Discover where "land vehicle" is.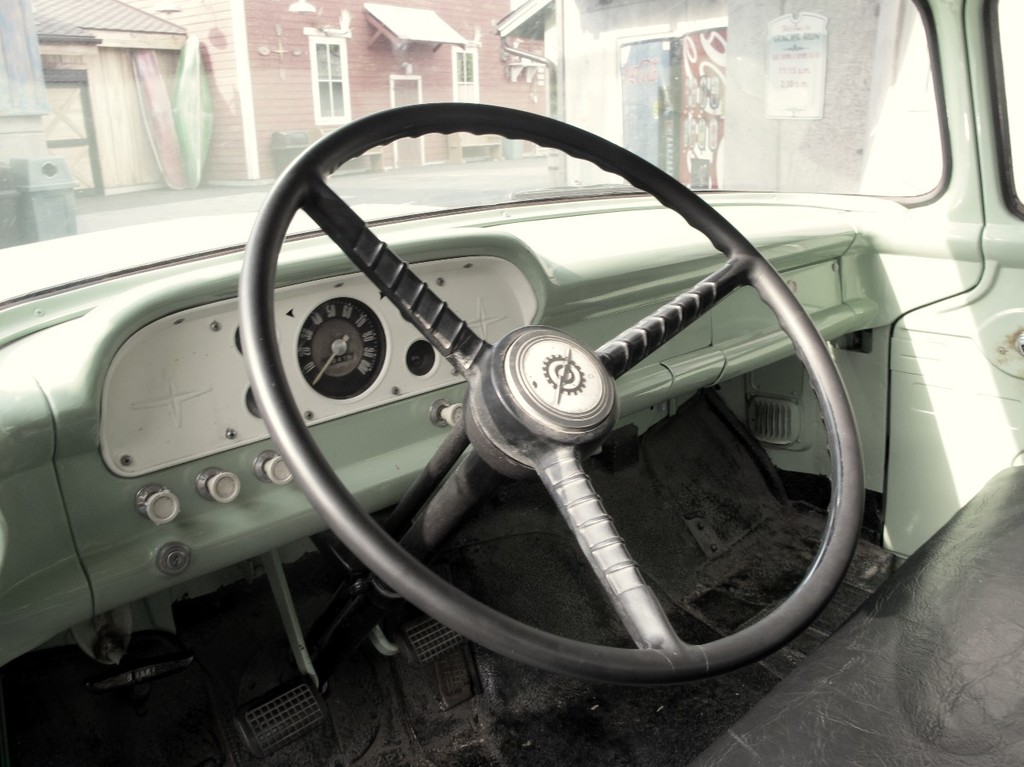
Discovered at (44, 33, 984, 702).
